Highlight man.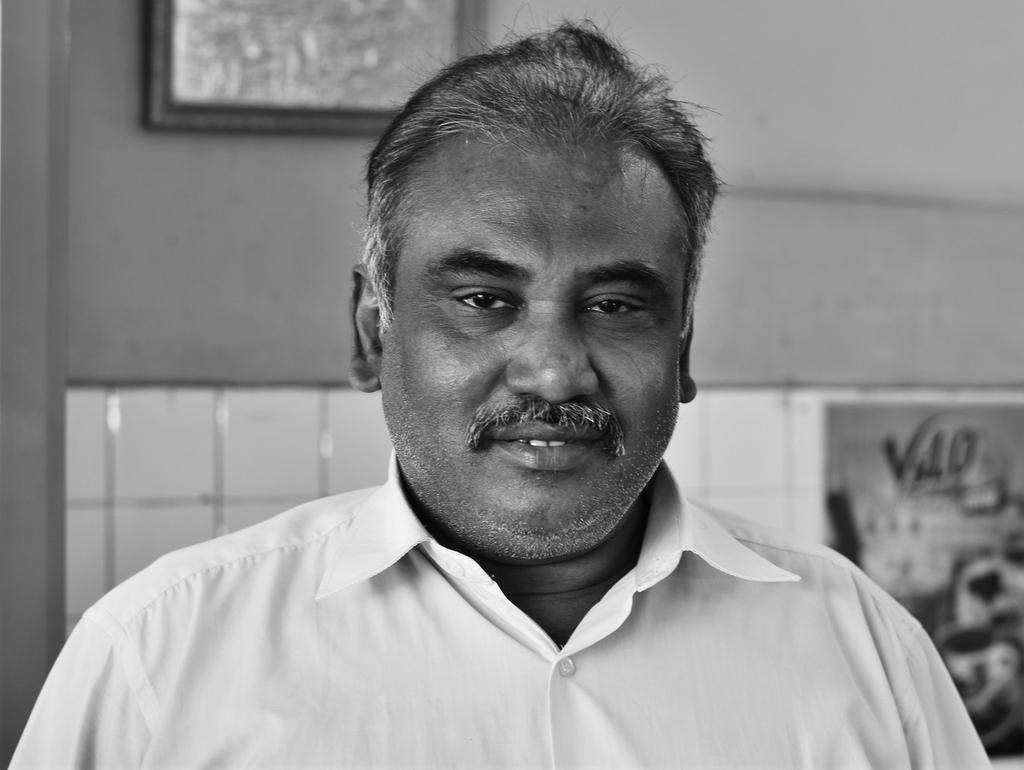
Highlighted region: [26,52,994,755].
